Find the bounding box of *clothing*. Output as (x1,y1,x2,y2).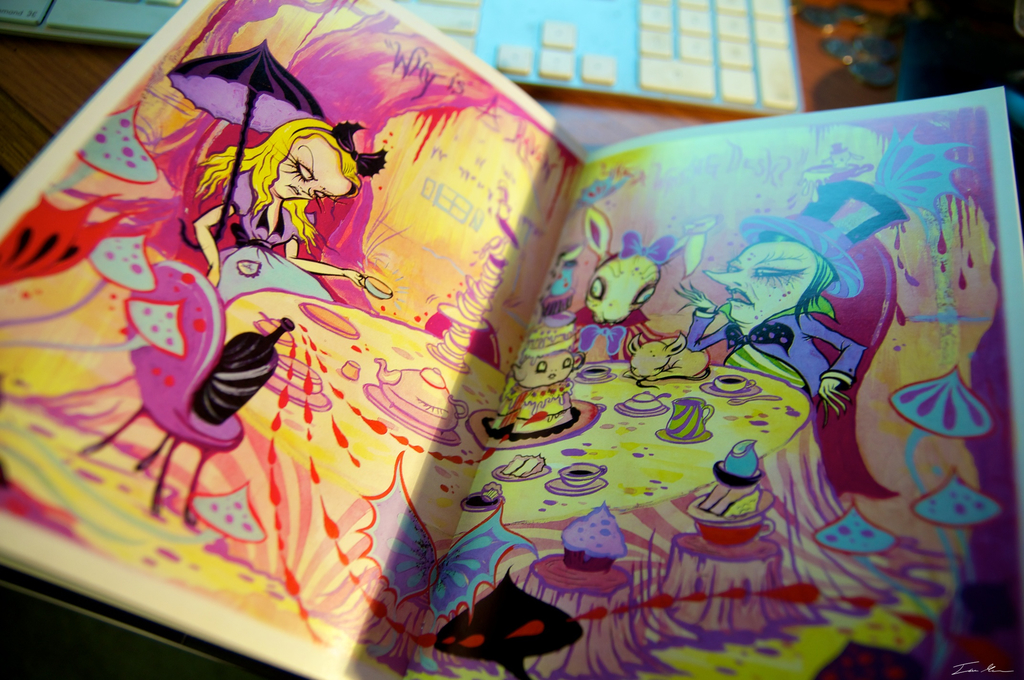
(691,294,871,402).
